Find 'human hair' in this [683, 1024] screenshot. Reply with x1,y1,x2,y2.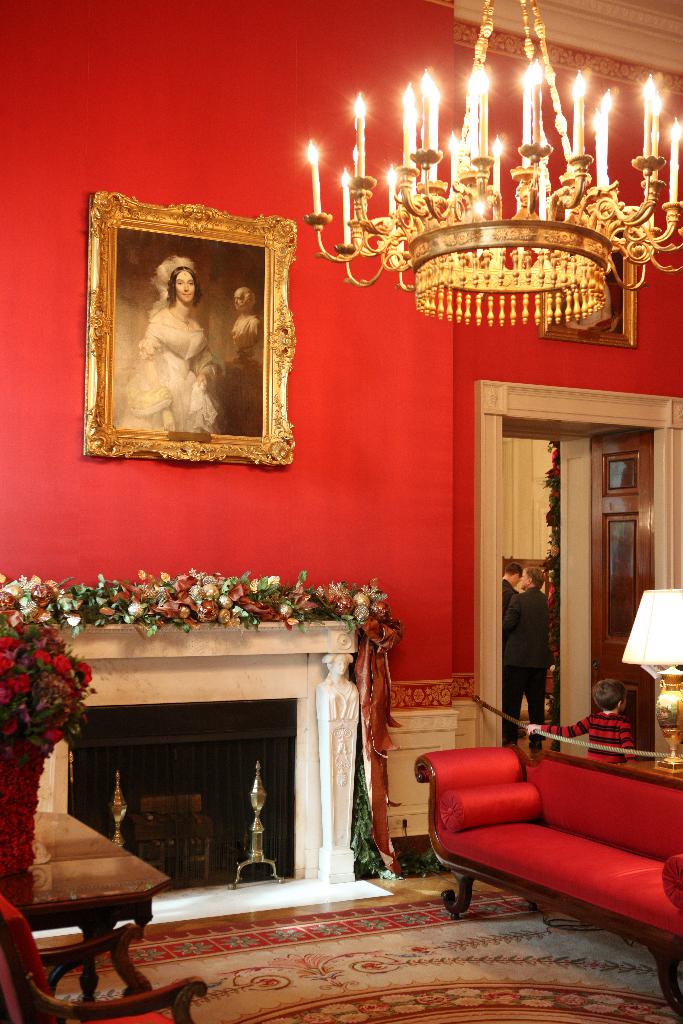
592,680,627,713.
